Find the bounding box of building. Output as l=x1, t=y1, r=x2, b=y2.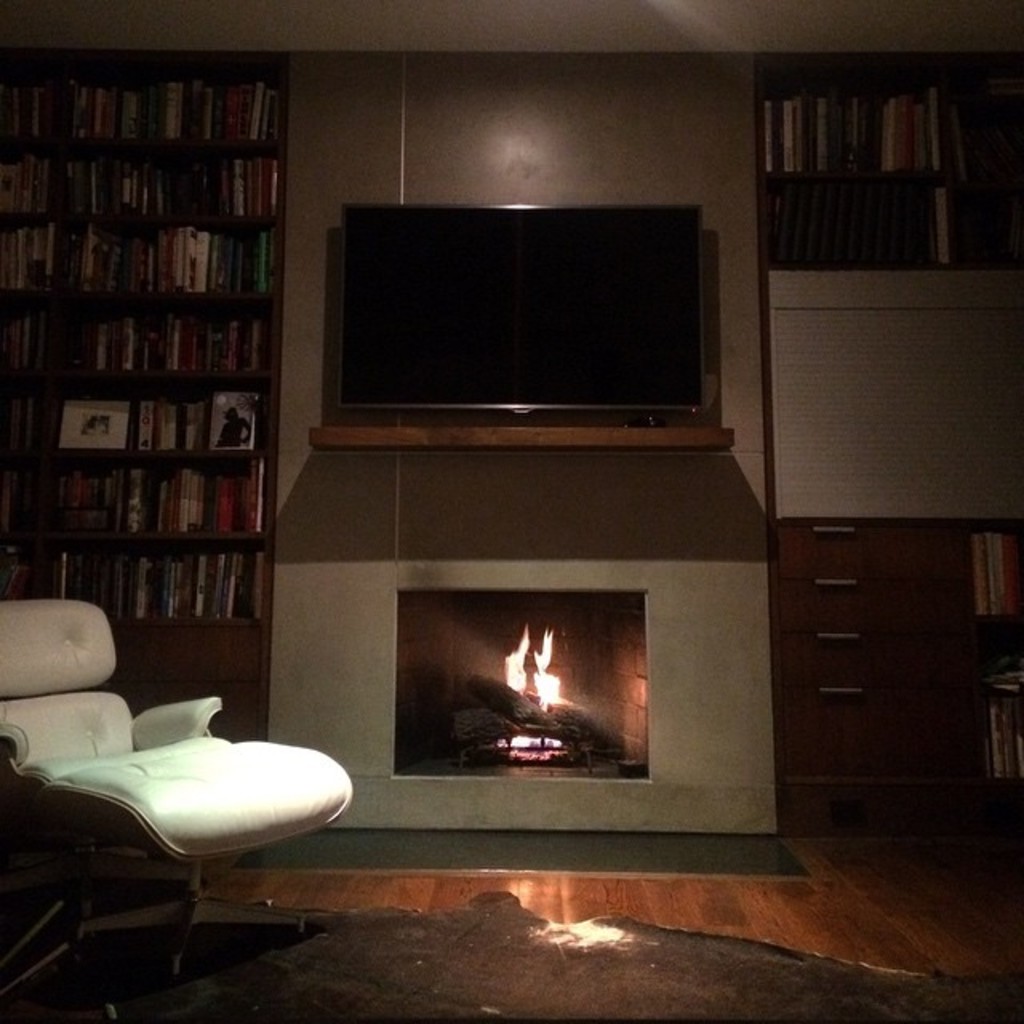
l=0, t=0, r=1021, b=1022.
